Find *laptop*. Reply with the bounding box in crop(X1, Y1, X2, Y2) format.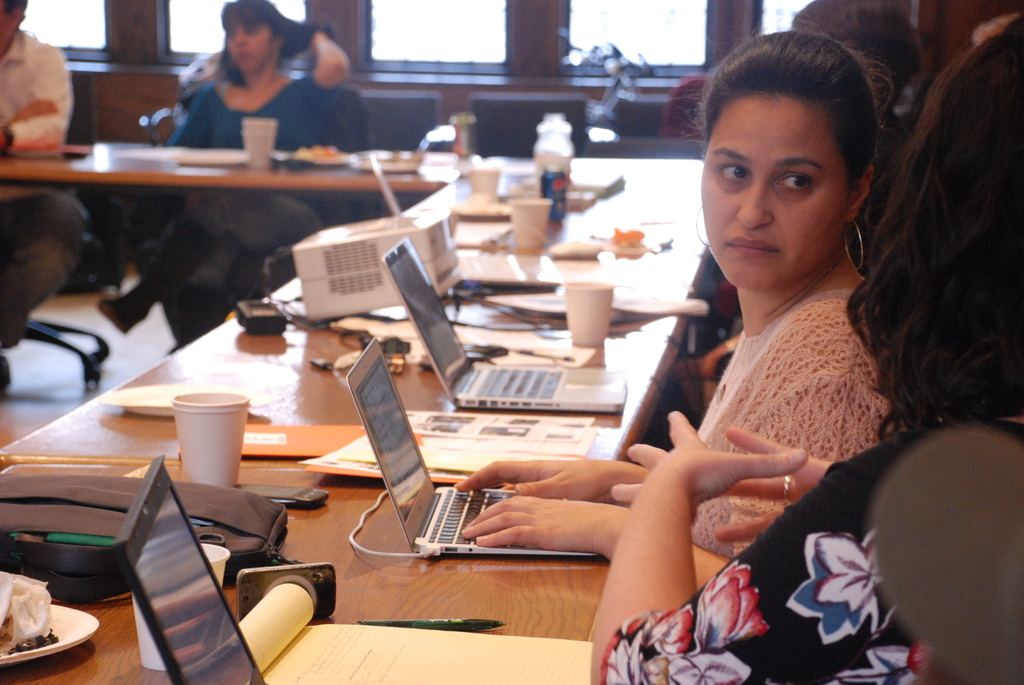
crop(343, 339, 609, 555).
